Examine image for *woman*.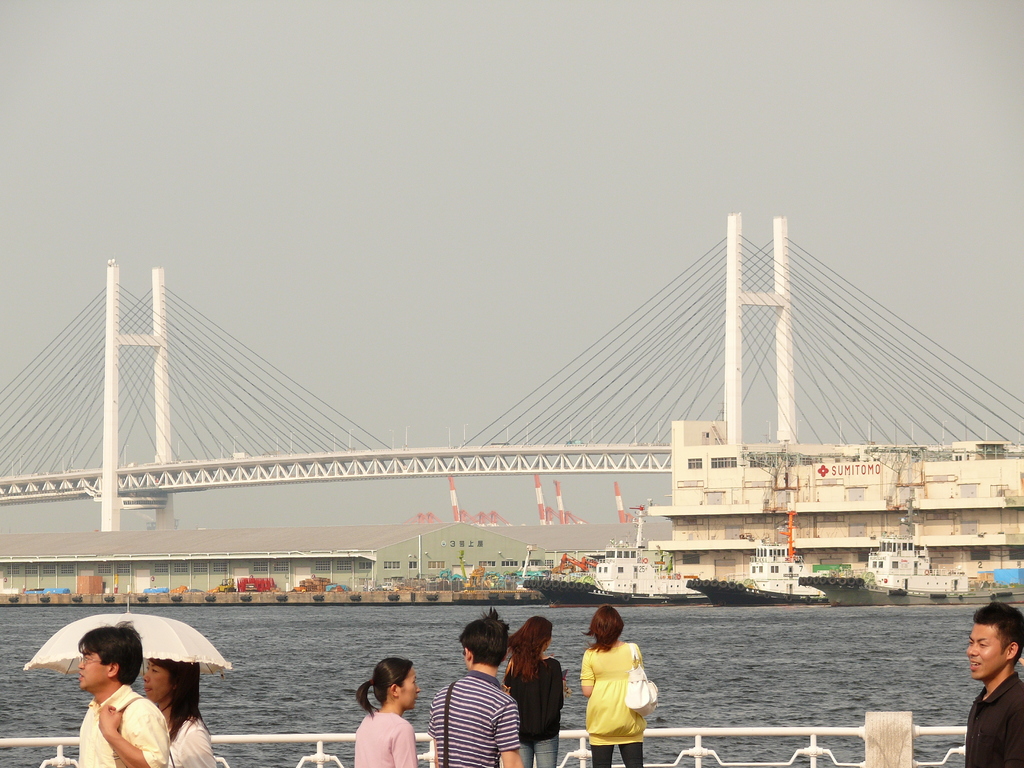
Examination result: (x1=501, y1=613, x2=563, y2=767).
